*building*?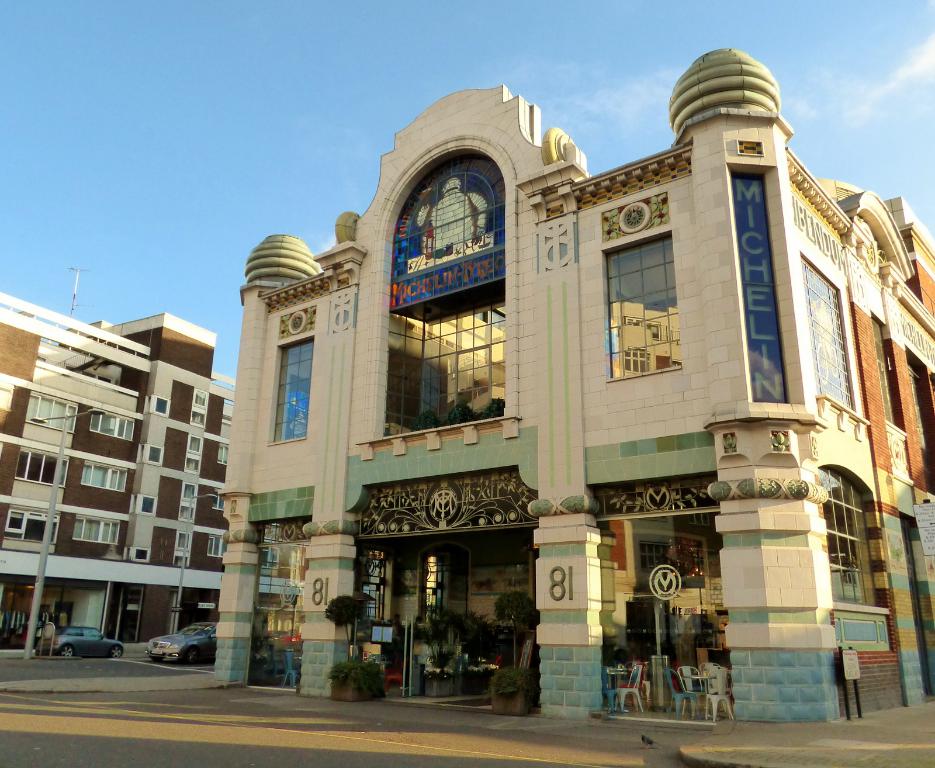
select_region(211, 48, 934, 725)
